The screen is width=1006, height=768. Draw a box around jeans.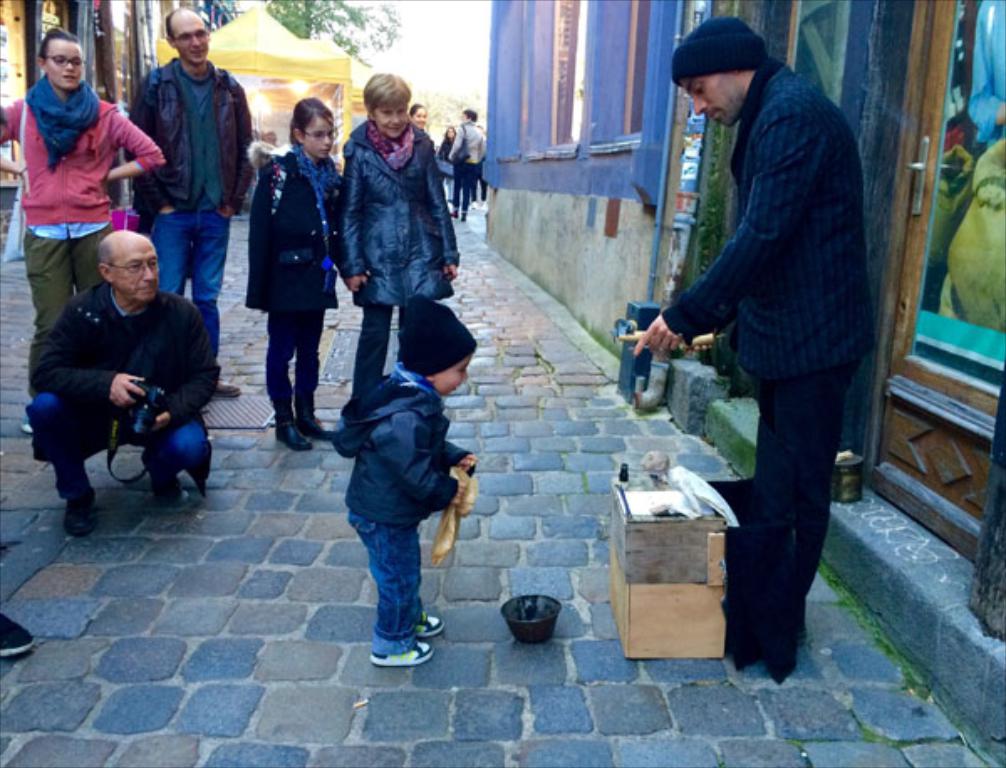
[x1=721, y1=374, x2=860, y2=689].
